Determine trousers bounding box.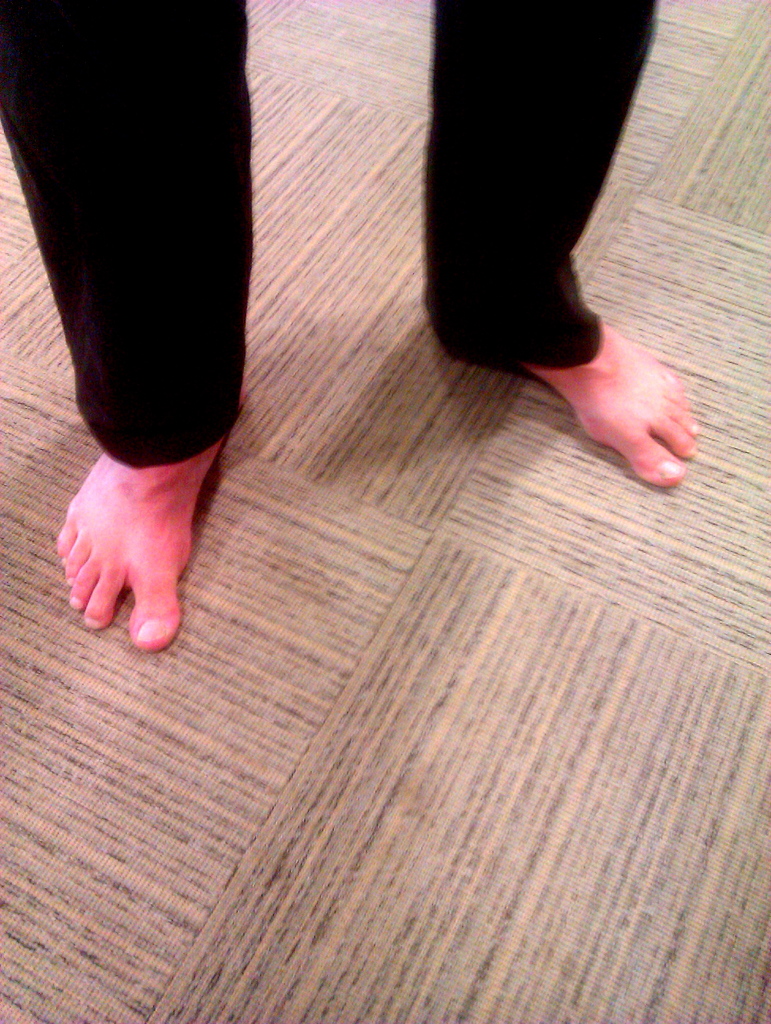
Determined: BBox(0, 1, 606, 477).
